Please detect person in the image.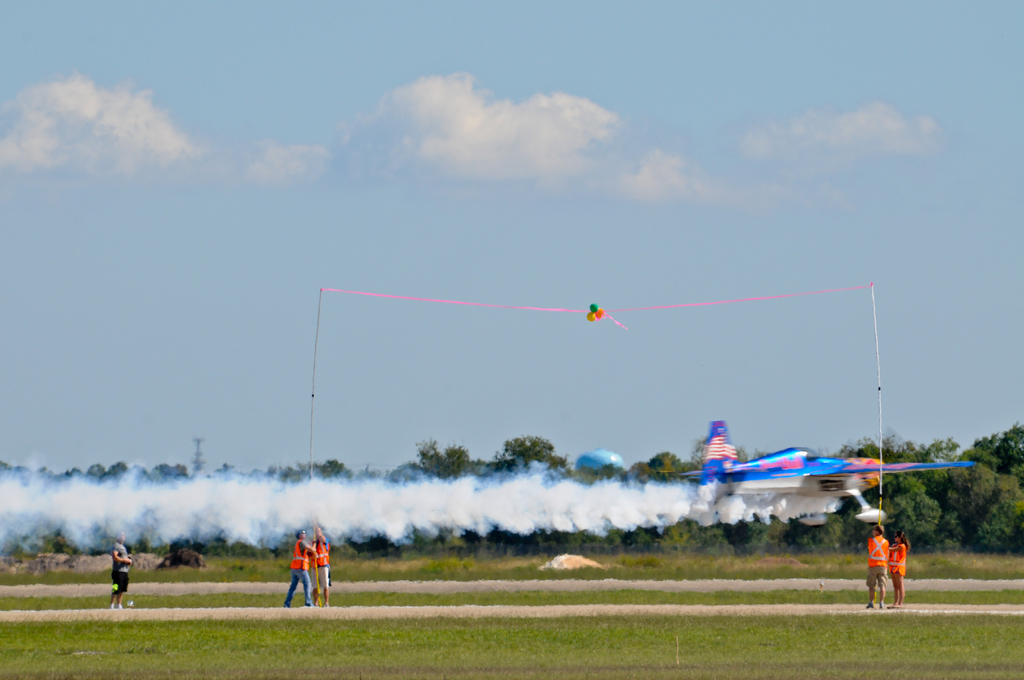
863,530,888,610.
